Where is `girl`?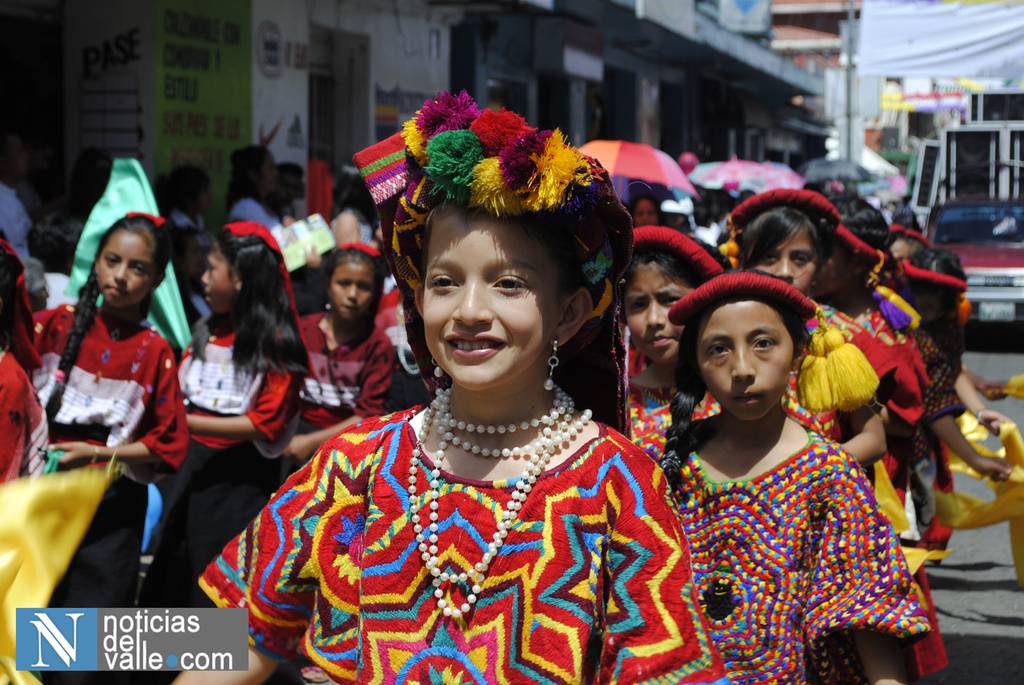
0/237/50/480.
